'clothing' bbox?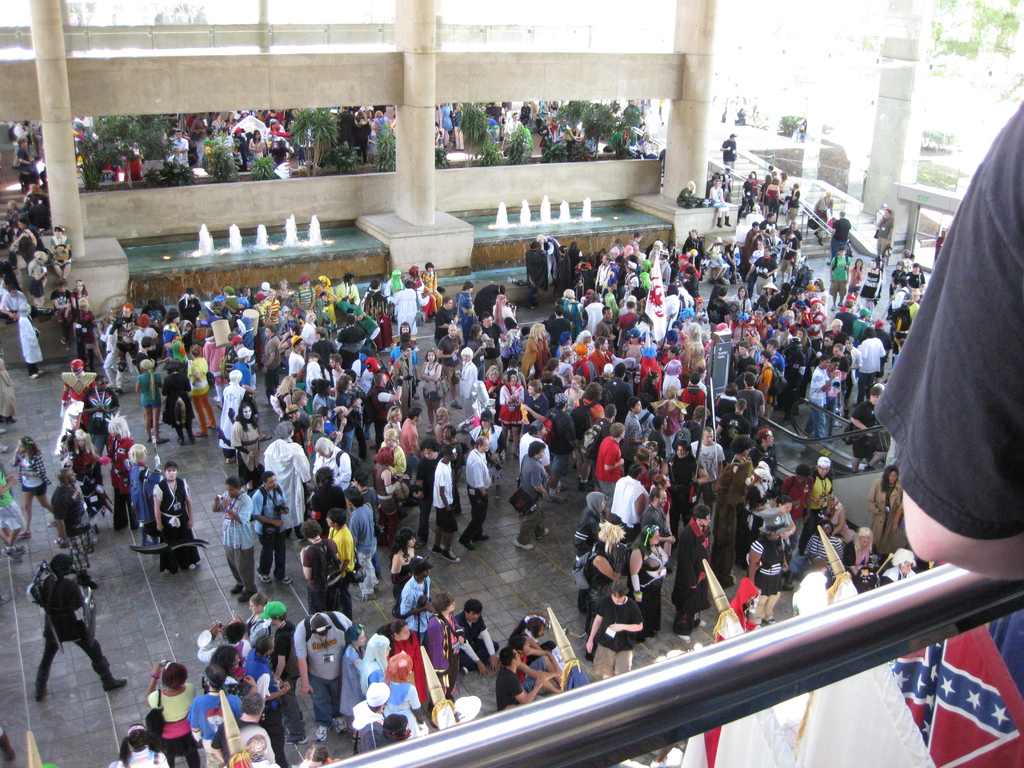
Rect(32, 569, 119, 688)
